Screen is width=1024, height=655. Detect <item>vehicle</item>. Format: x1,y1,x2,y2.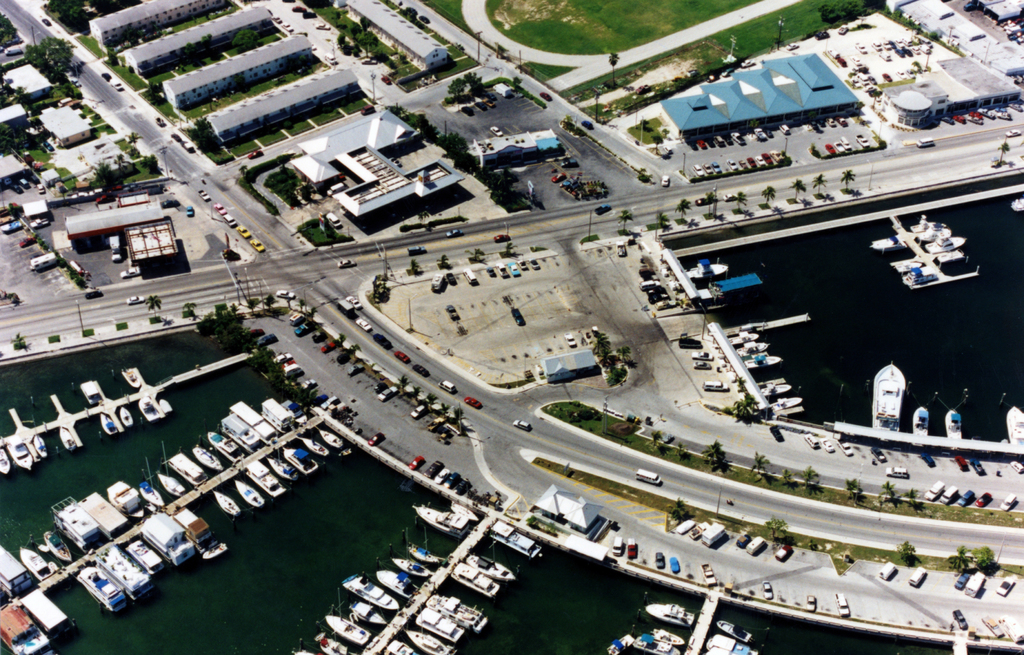
266,455,300,485.
